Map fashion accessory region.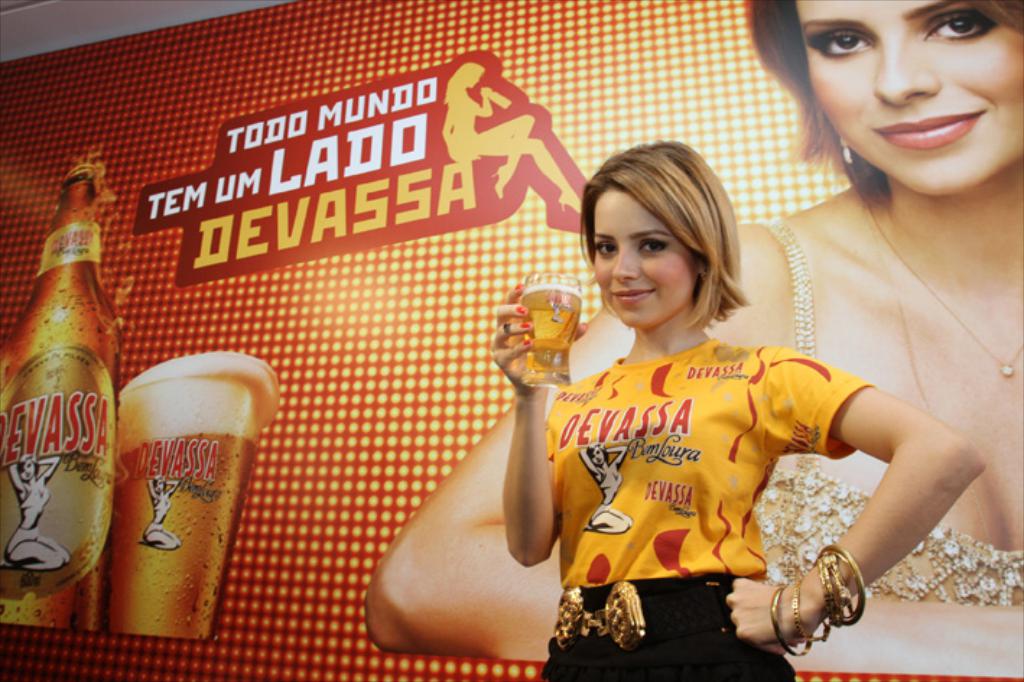
Mapped to {"x1": 768, "y1": 582, "x2": 816, "y2": 657}.
